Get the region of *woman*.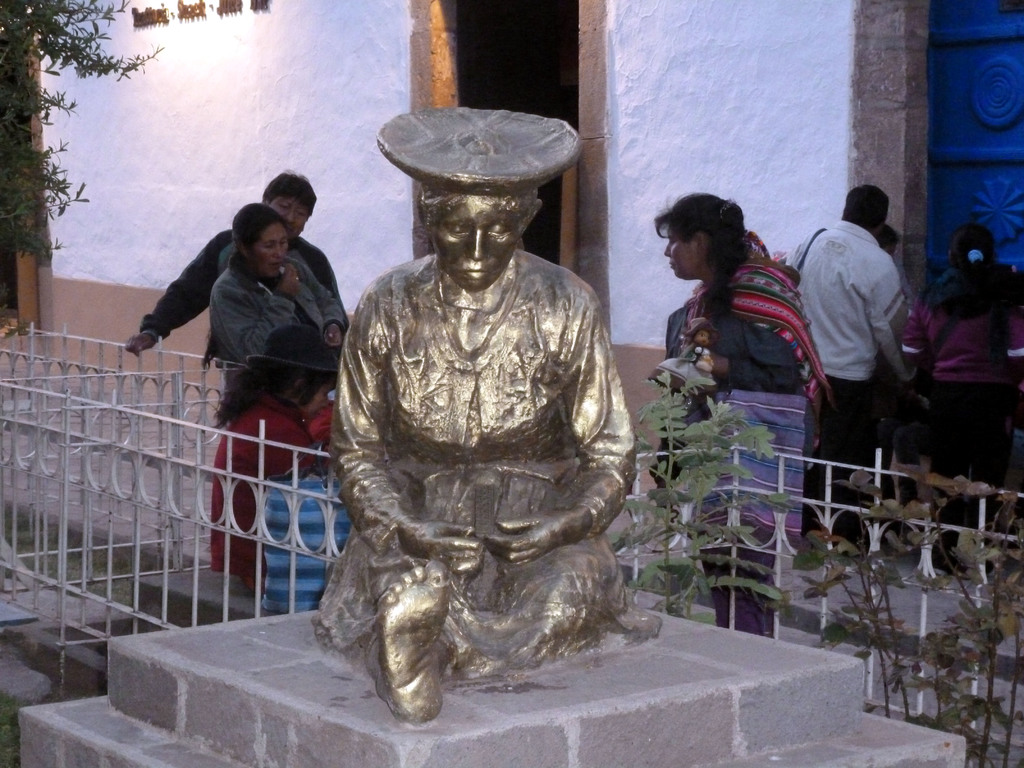
box=[899, 227, 1023, 575].
